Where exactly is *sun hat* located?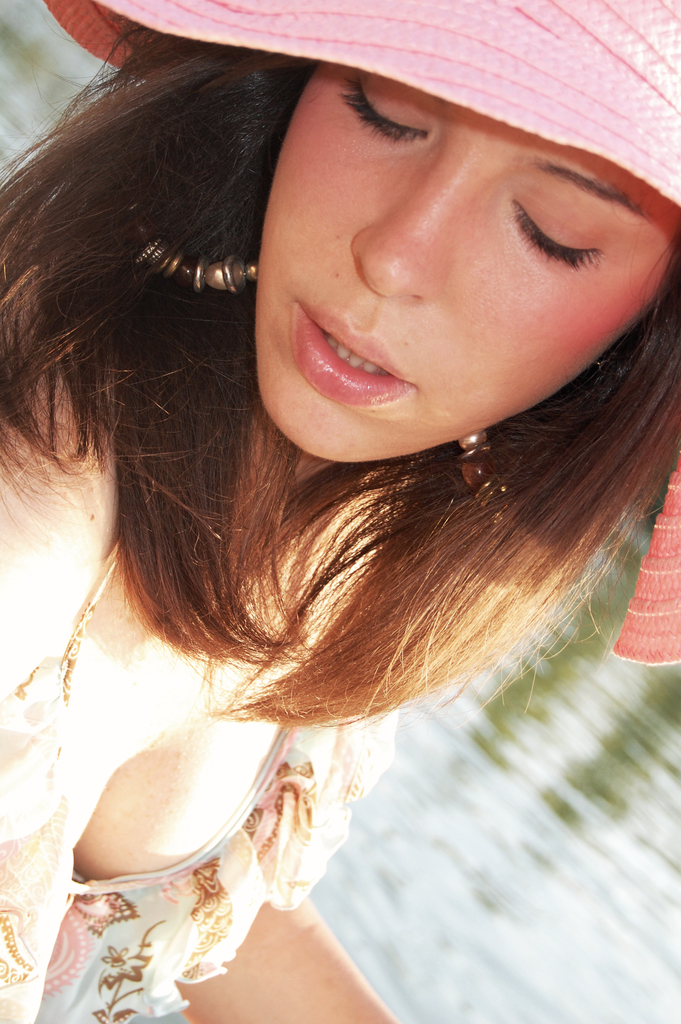
Its bounding box is left=38, top=0, right=680, bottom=665.
